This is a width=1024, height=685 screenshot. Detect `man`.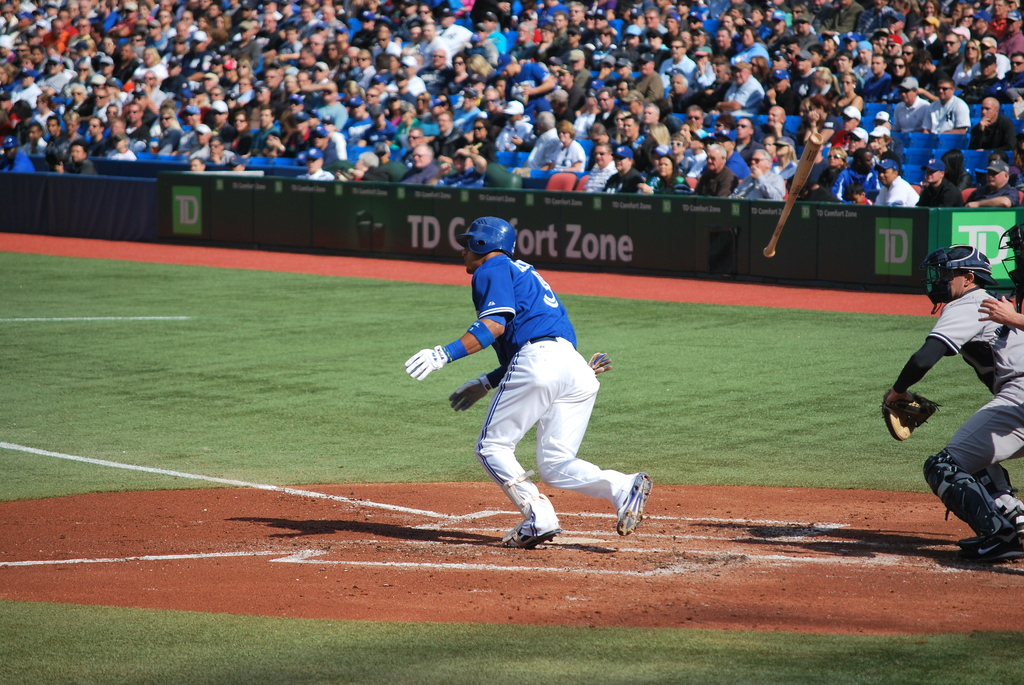
(65,17,90,54).
